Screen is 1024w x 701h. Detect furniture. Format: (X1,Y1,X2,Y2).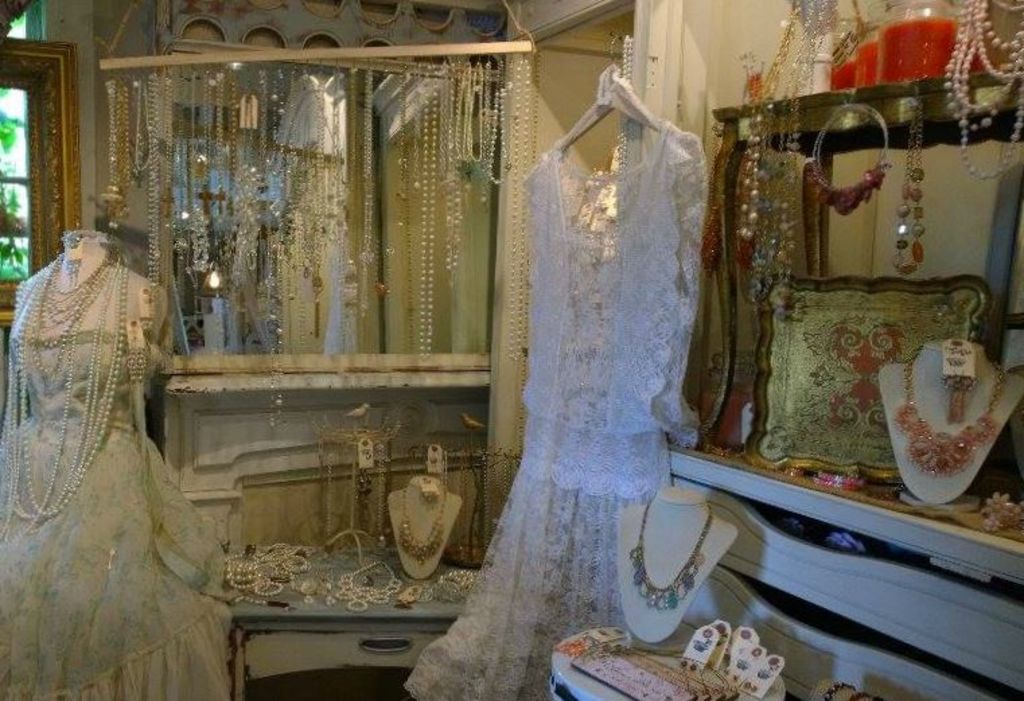
(663,439,1023,700).
